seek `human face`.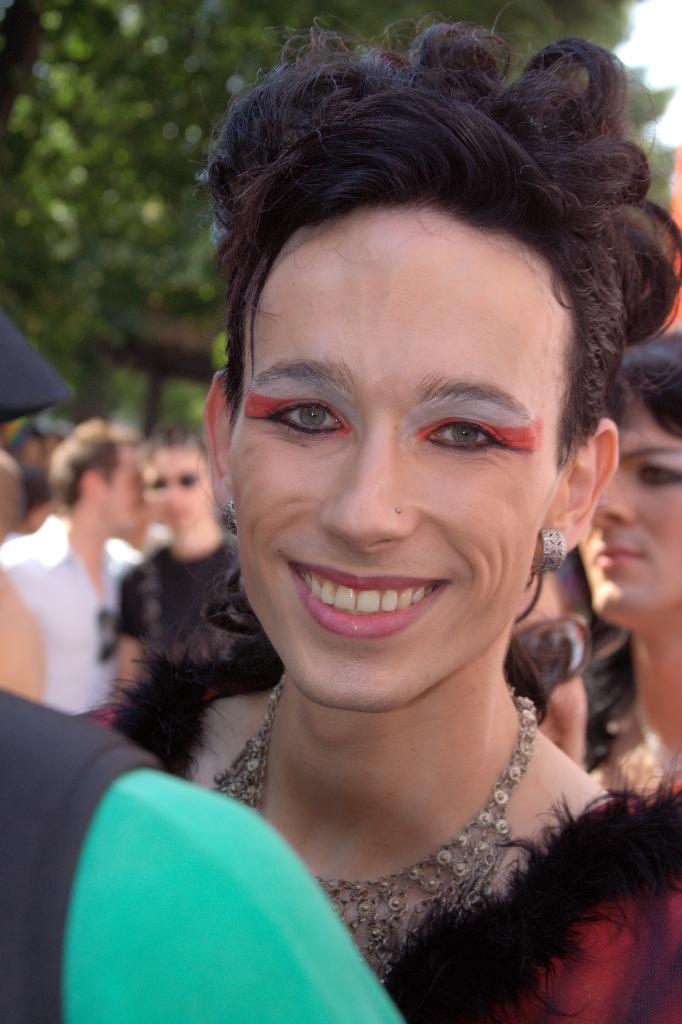
pyautogui.locateOnScreen(226, 204, 576, 713).
